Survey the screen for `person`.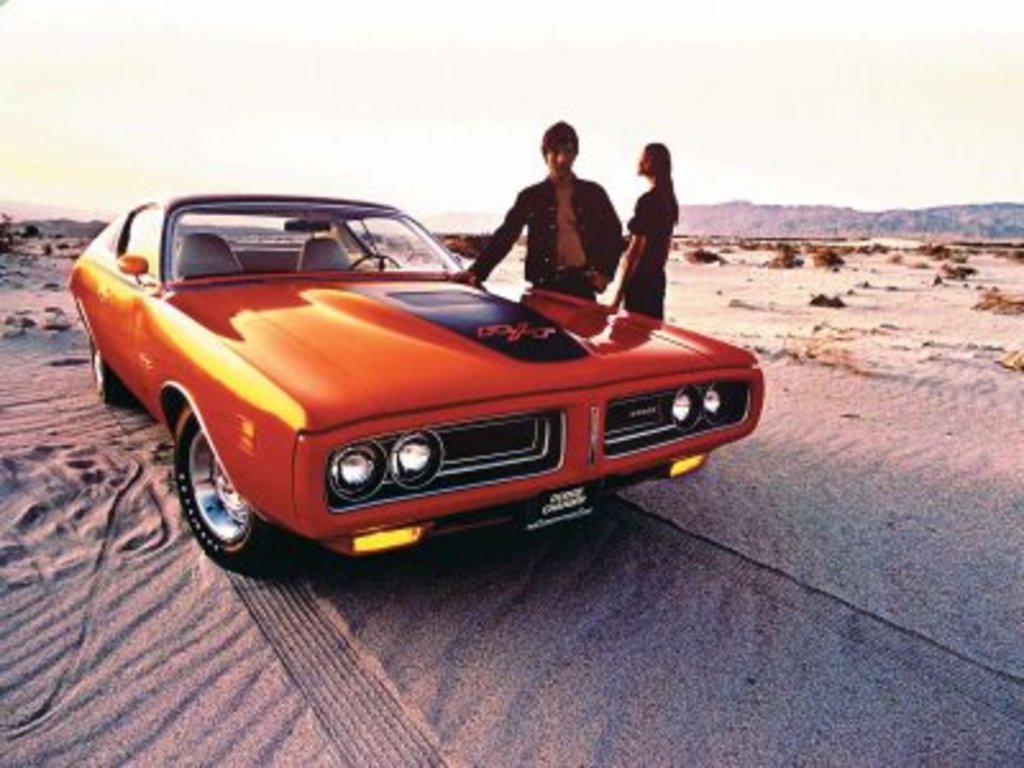
Survey found: (604, 143, 684, 325).
